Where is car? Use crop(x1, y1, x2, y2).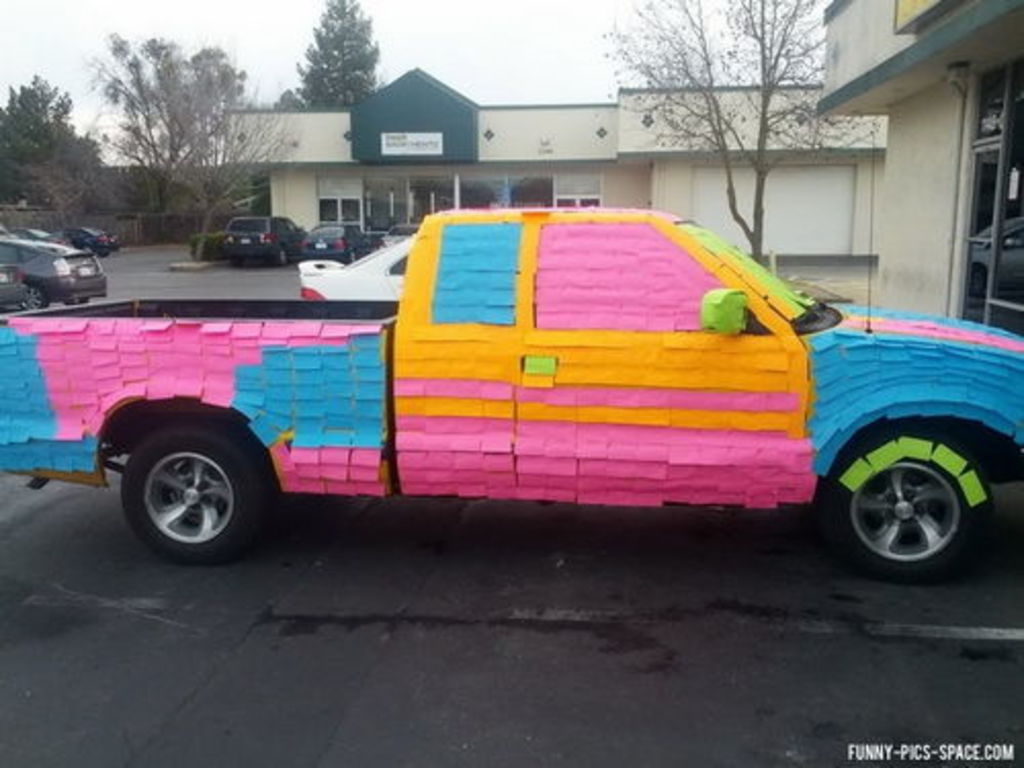
crop(55, 227, 119, 260).
